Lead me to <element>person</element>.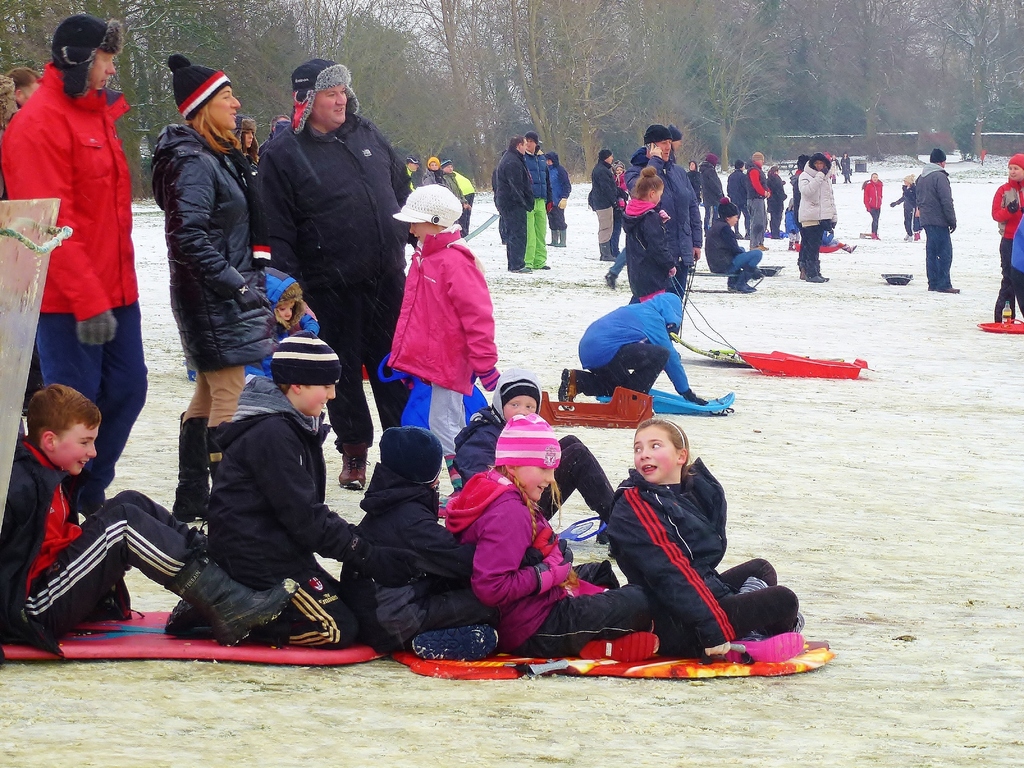
Lead to x1=861 y1=170 x2=882 y2=236.
